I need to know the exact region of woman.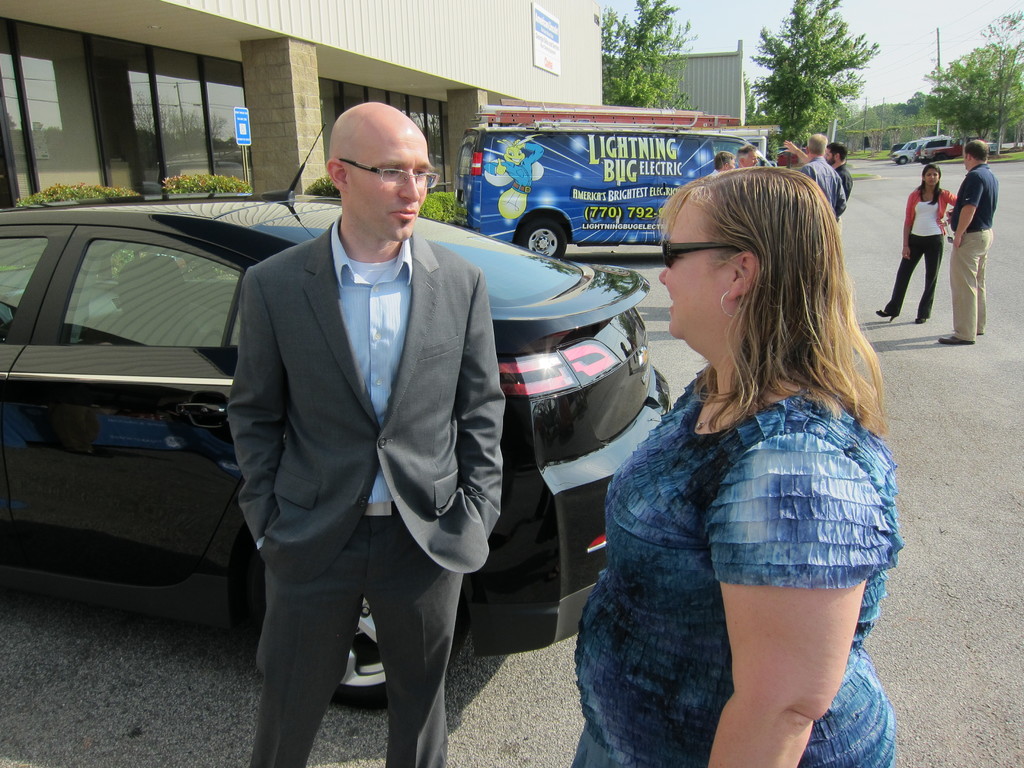
Region: <box>877,165,959,328</box>.
